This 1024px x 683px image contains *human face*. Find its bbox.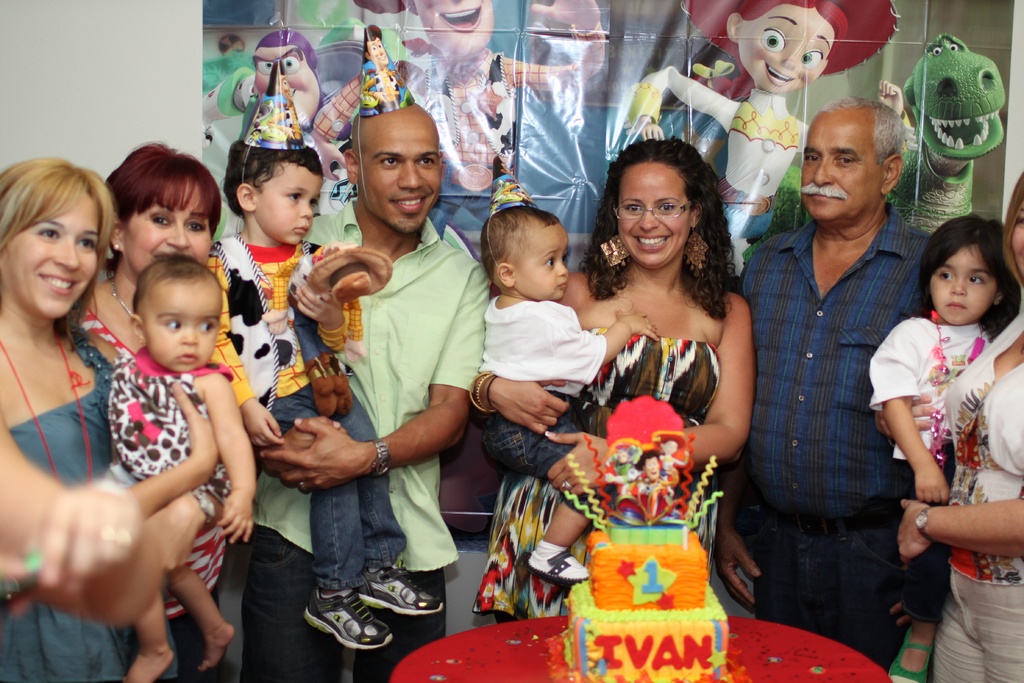
(924, 243, 996, 327).
